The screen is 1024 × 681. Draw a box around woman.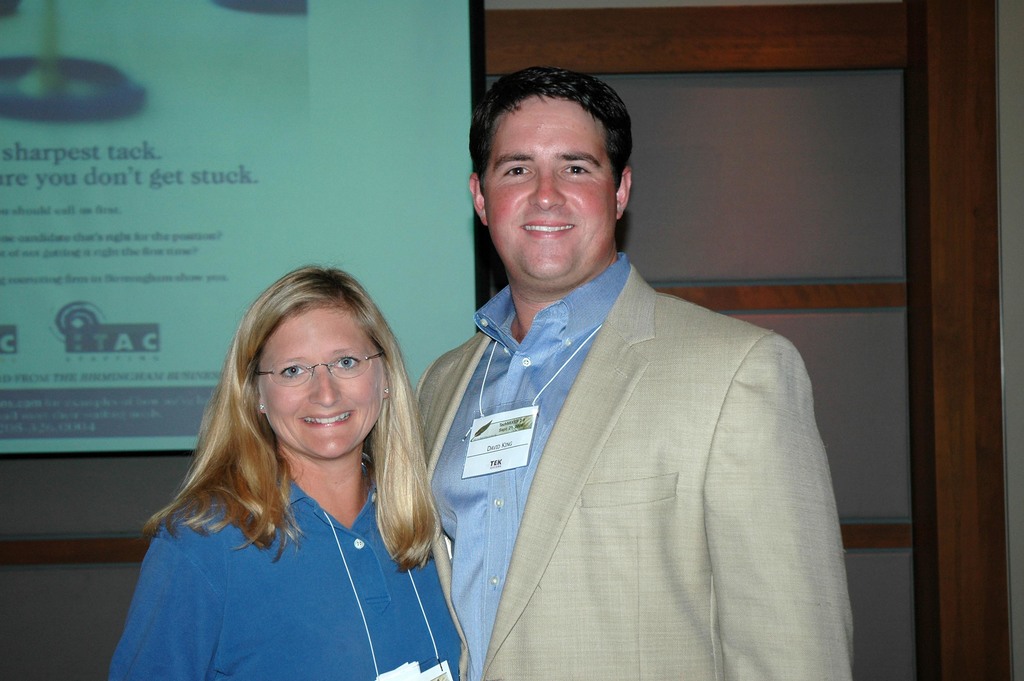
x1=108 y1=259 x2=466 y2=680.
